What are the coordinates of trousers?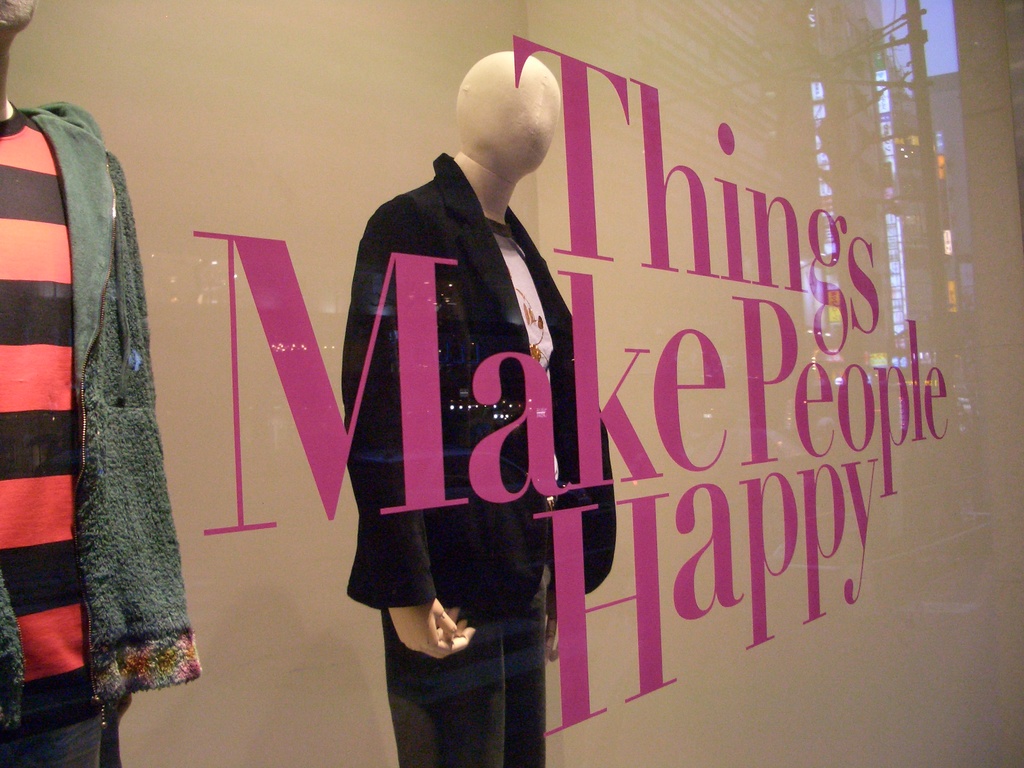
385, 593, 552, 767.
